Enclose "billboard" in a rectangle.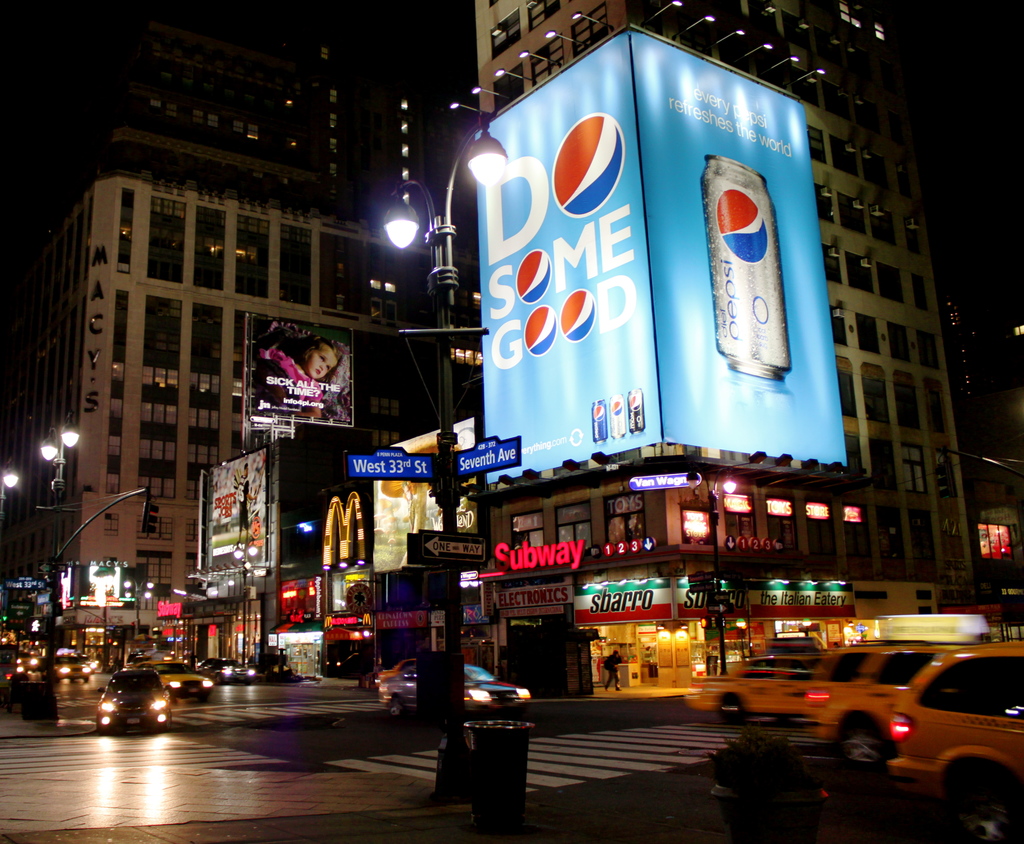
<region>243, 312, 356, 413</region>.
